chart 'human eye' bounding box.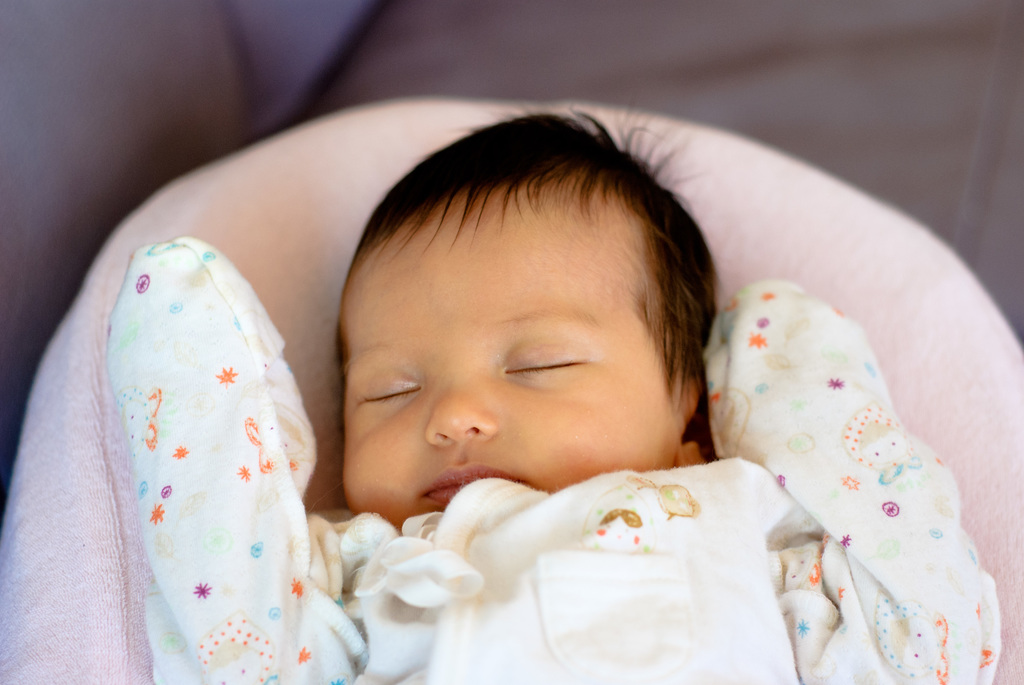
Charted: l=490, t=354, r=595, b=408.
